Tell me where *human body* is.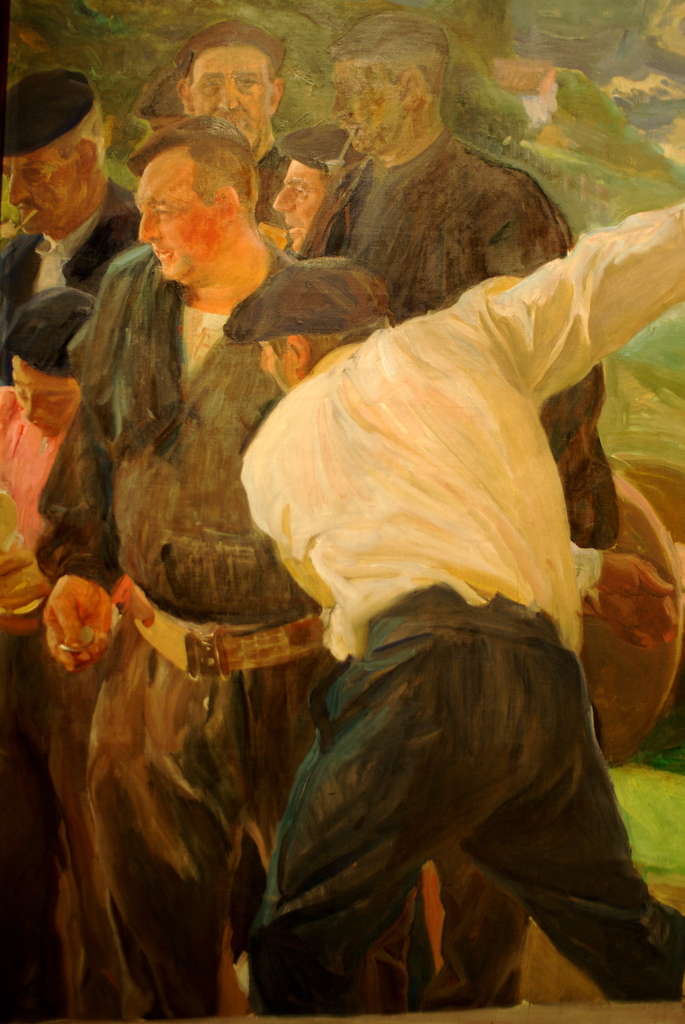
*human body* is at <box>284,153,604,1005</box>.
